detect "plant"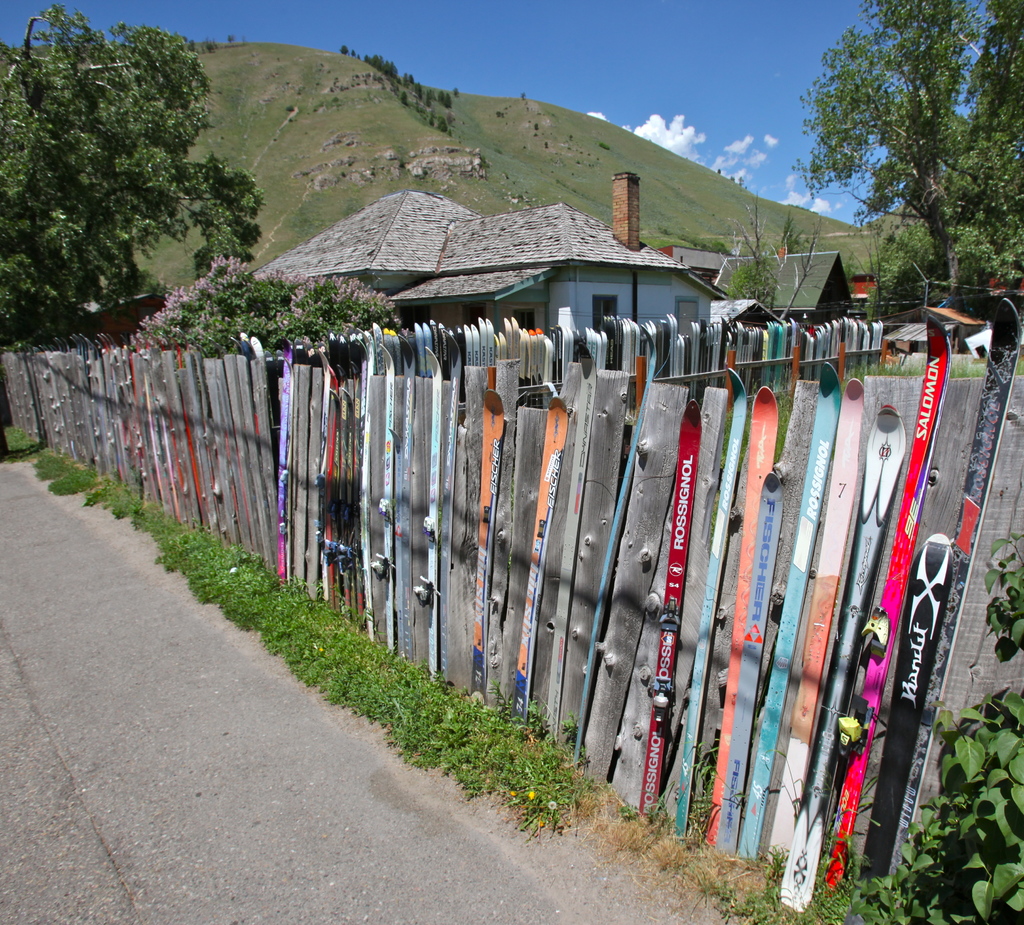
bbox(735, 177, 740, 193)
